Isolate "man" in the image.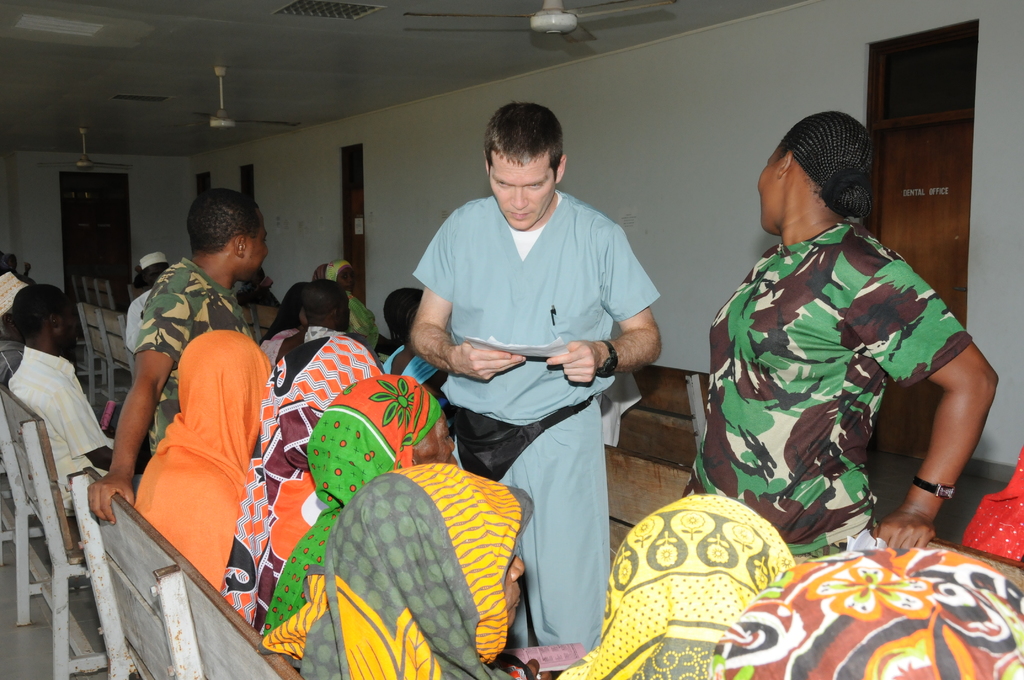
Isolated region: [123, 249, 168, 350].
